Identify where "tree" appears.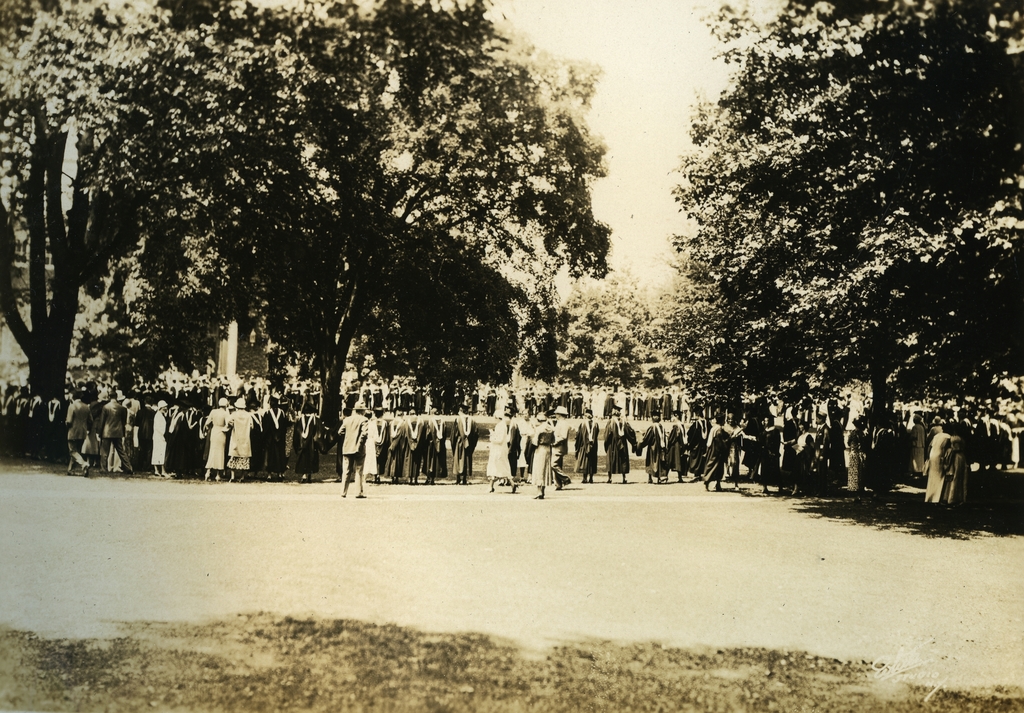
Appears at bbox=(534, 250, 701, 388).
